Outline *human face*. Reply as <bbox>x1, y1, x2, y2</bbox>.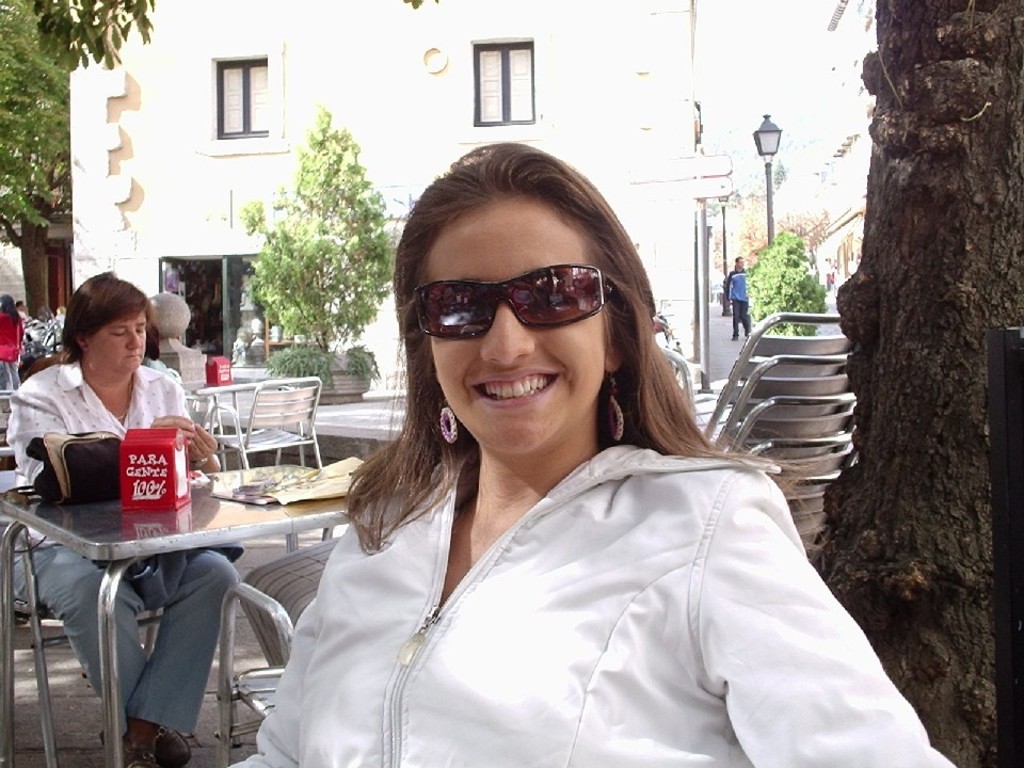
<bbox>422, 201, 603, 451</bbox>.
